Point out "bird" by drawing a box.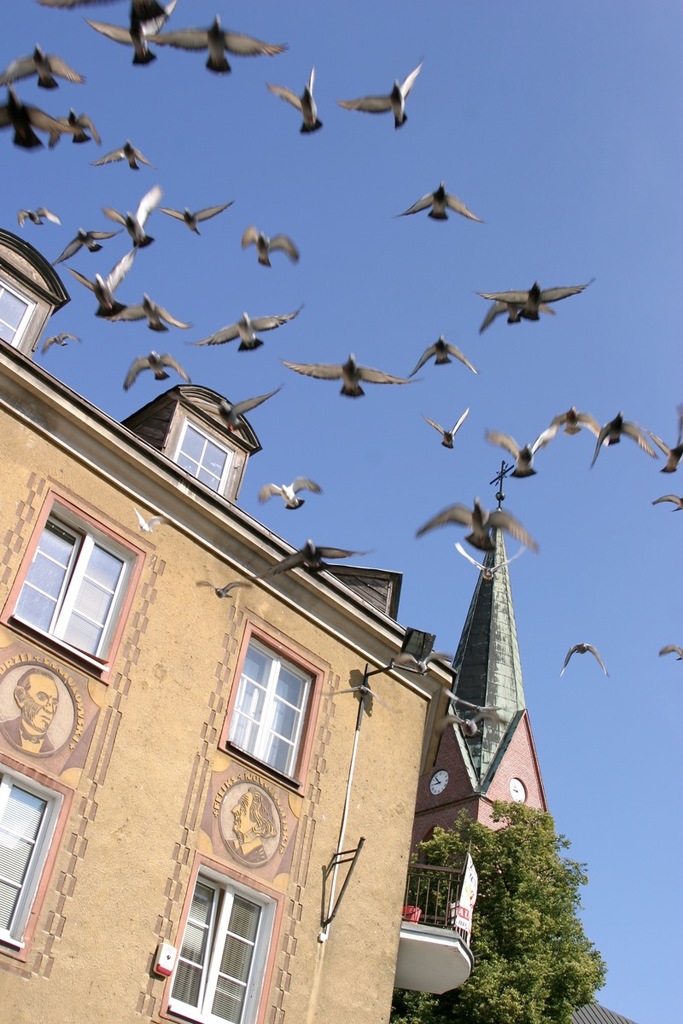
{"left": 550, "top": 407, "right": 615, "bottom": 450}.
